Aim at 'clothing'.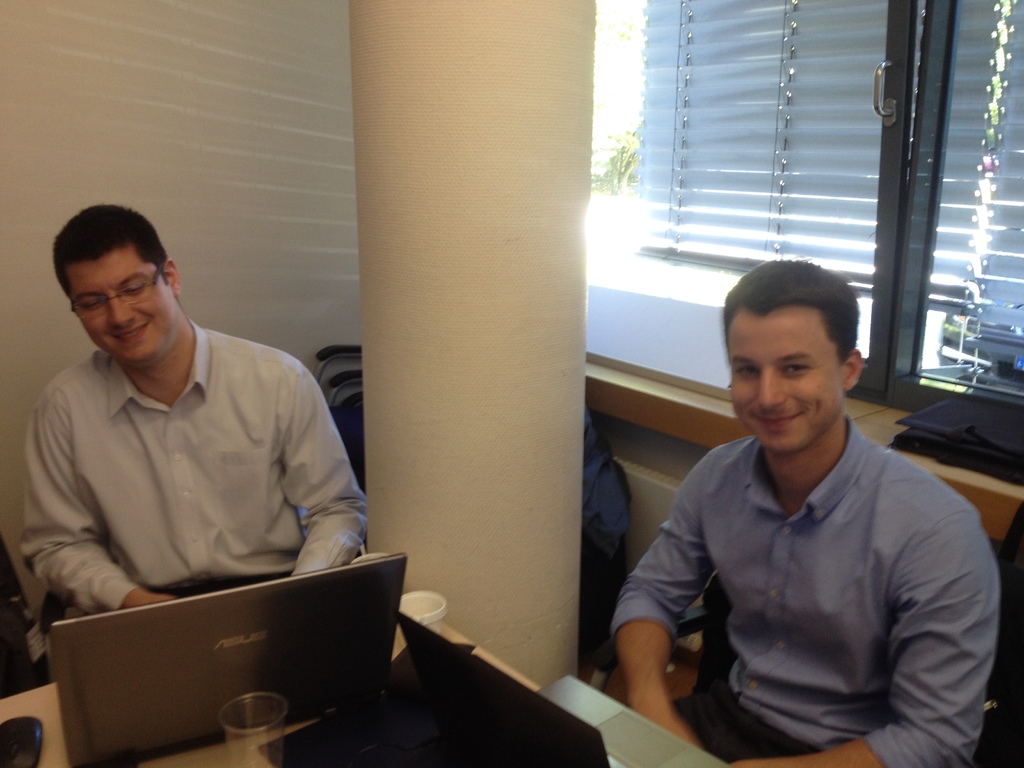
Aimed at [616,420,988,767].
